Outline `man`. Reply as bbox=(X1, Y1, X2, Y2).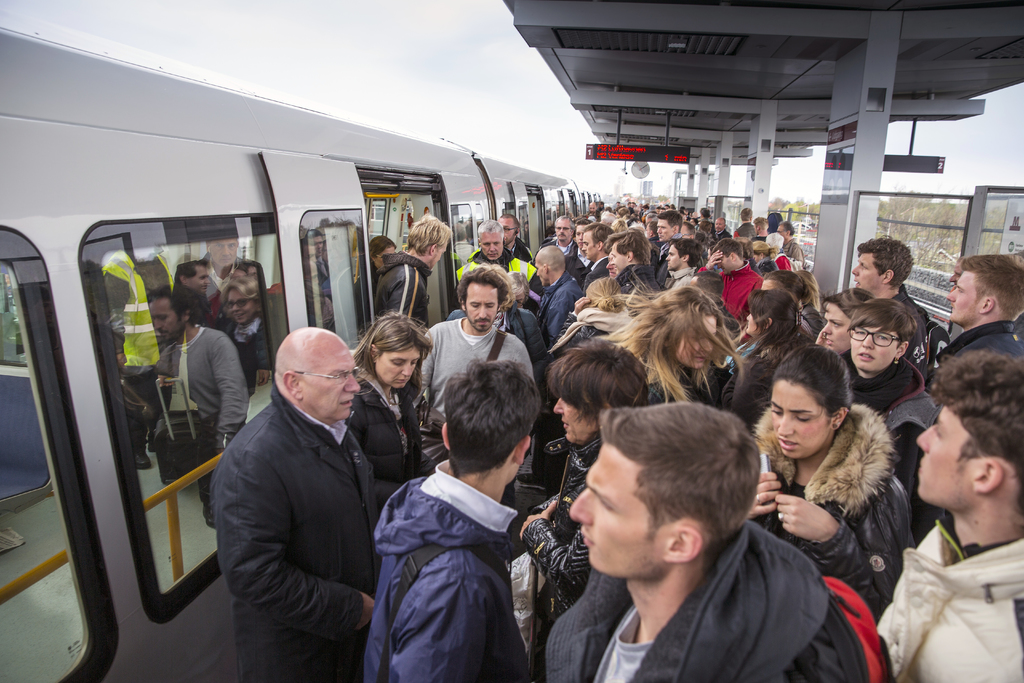
bbox=(530, 242, 580, 329).
